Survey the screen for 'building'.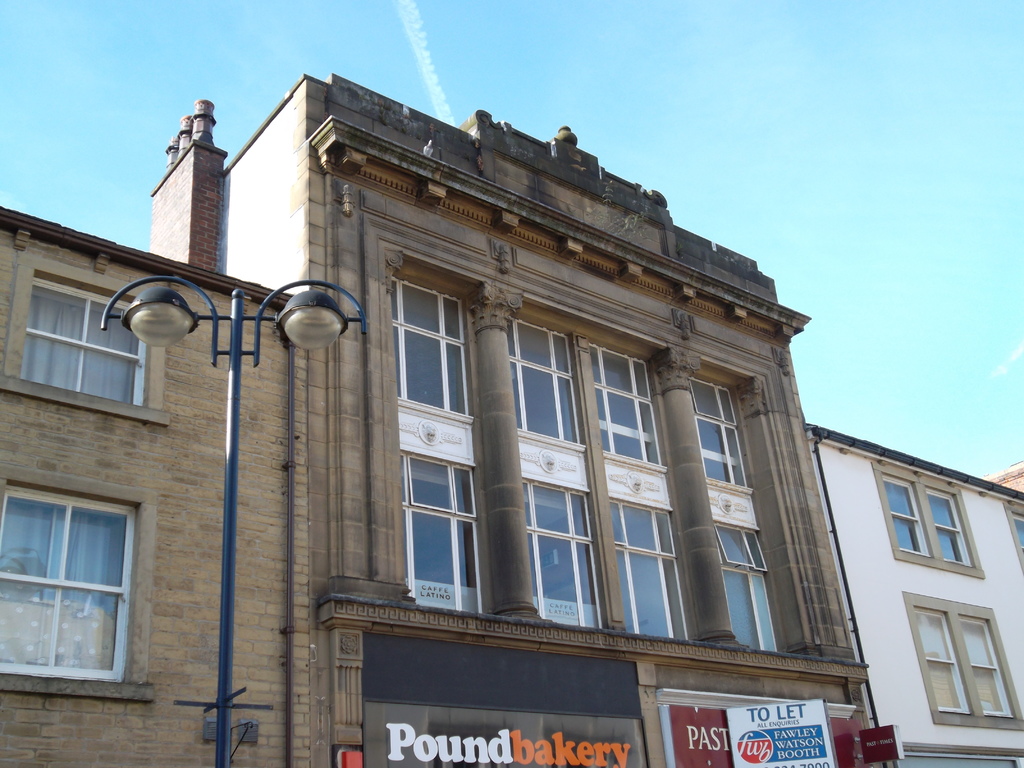
Survey found: [left=813, top=426, right=1023, bottom=767].
